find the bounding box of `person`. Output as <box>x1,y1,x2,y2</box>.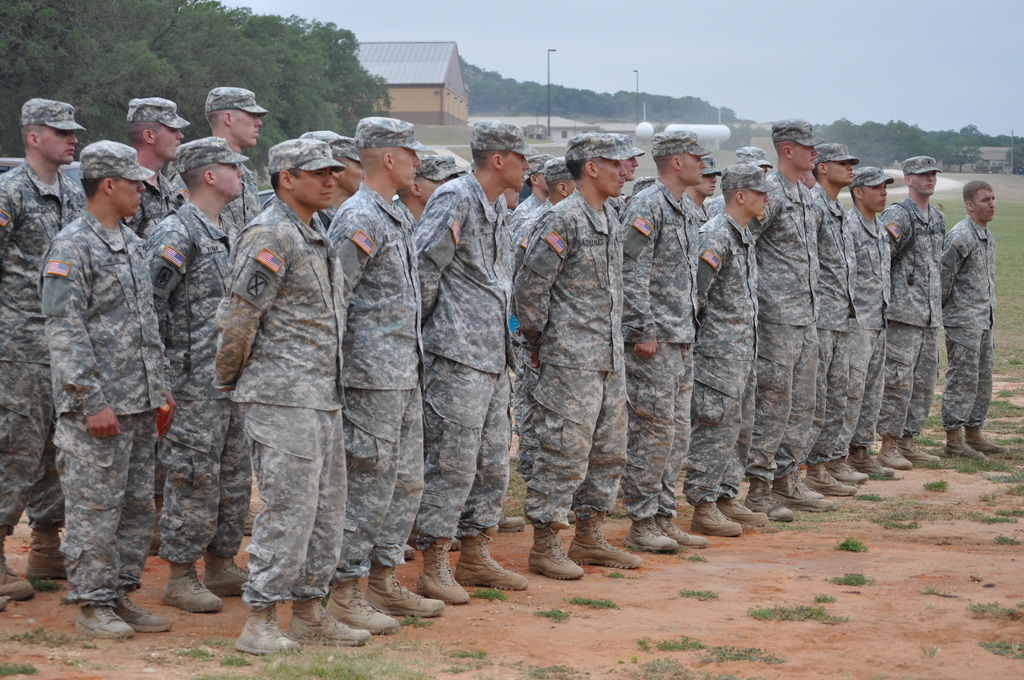
<box>617,129,712,555</box>.
